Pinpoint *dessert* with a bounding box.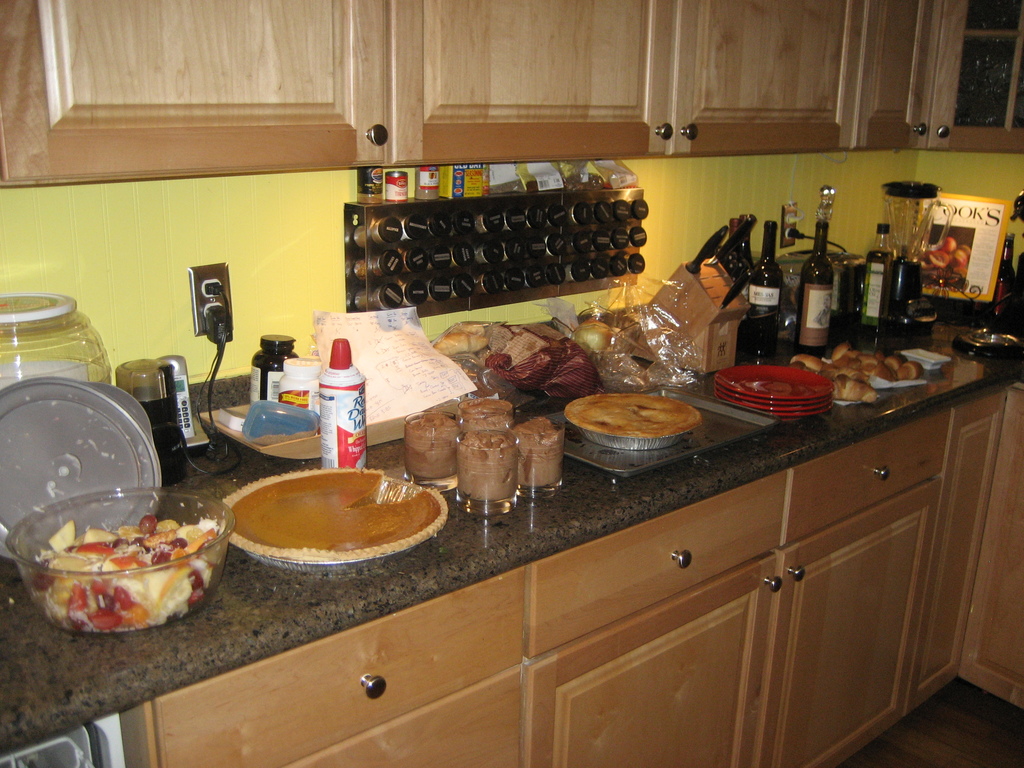
x1=460 y1=399 x2=512 y2=426.
